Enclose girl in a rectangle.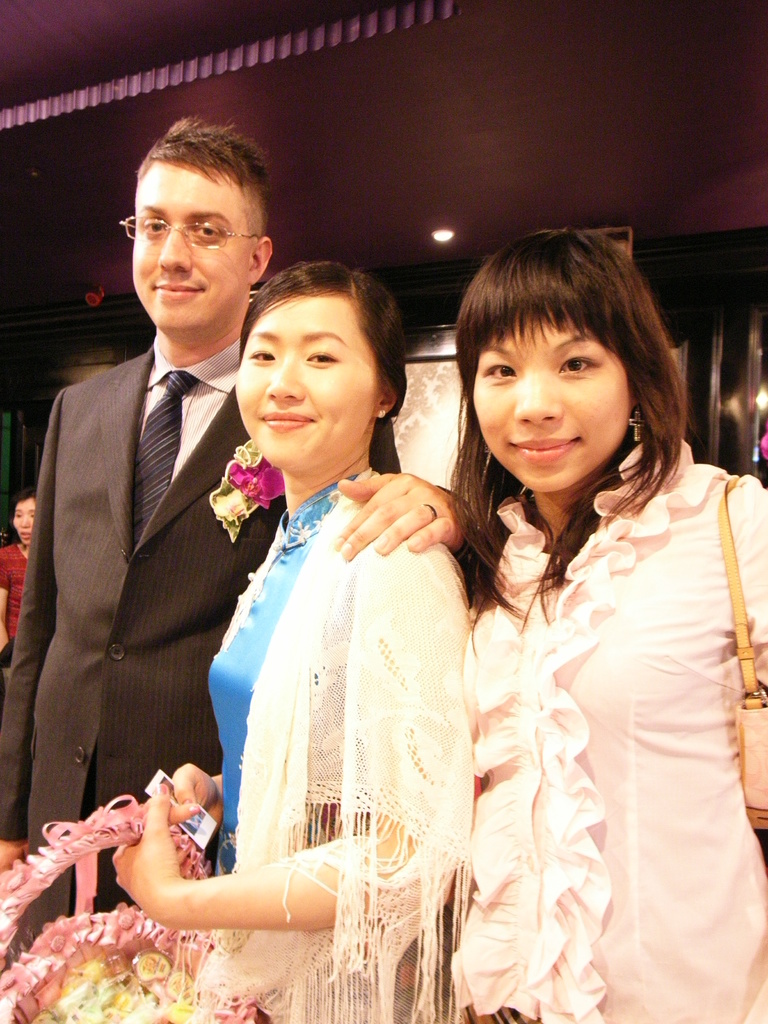
[427, 225, 767, 1021].
